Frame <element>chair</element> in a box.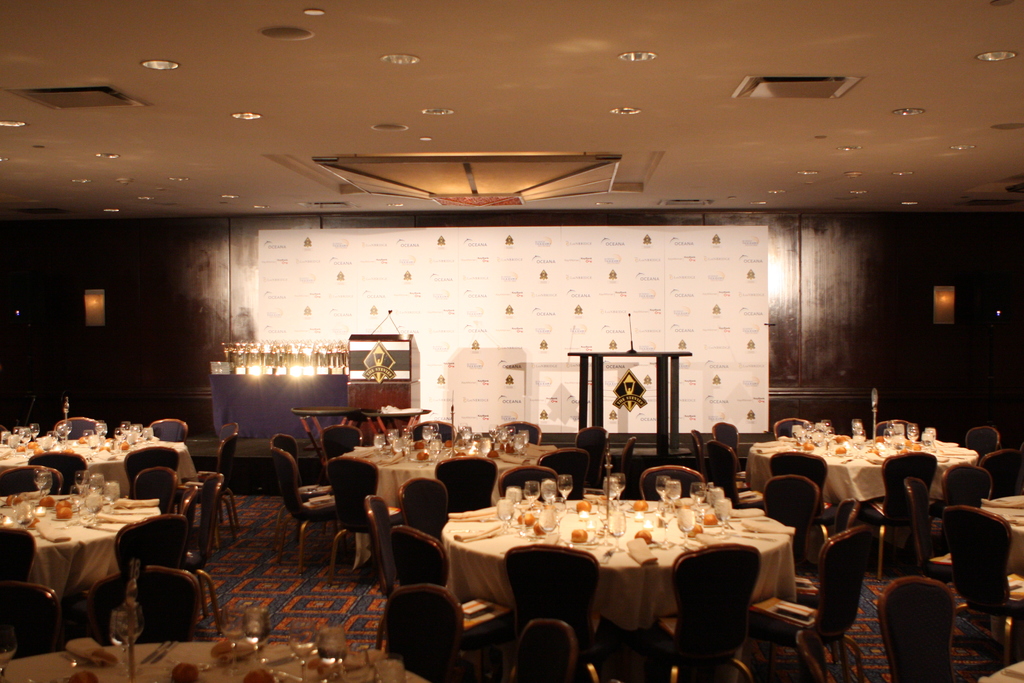
<bbox>495, 416, 538, 452</bbox>.
